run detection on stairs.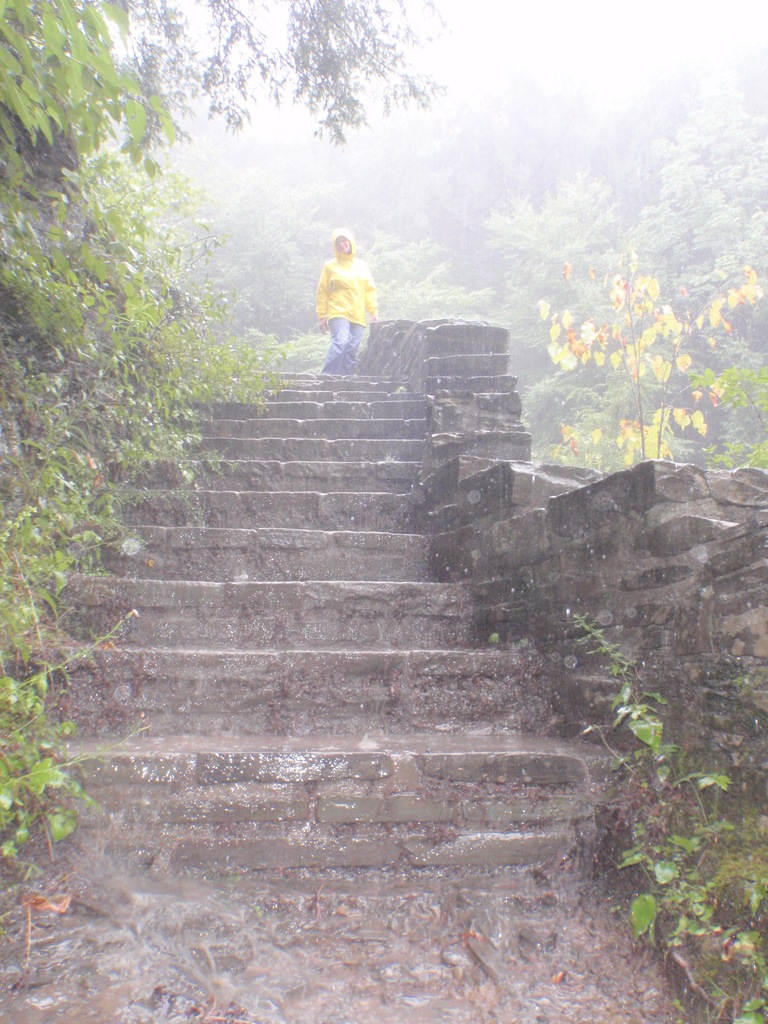
Result: l=0, t=367, r=632, b=1023.
